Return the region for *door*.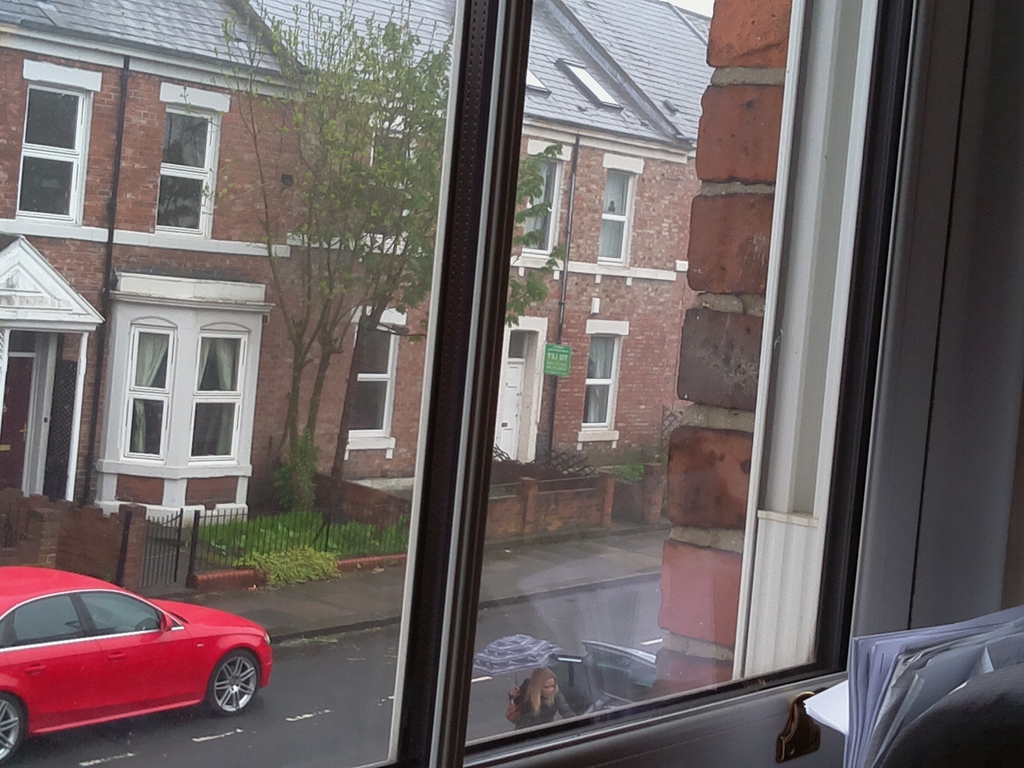
0,358,25,492.
